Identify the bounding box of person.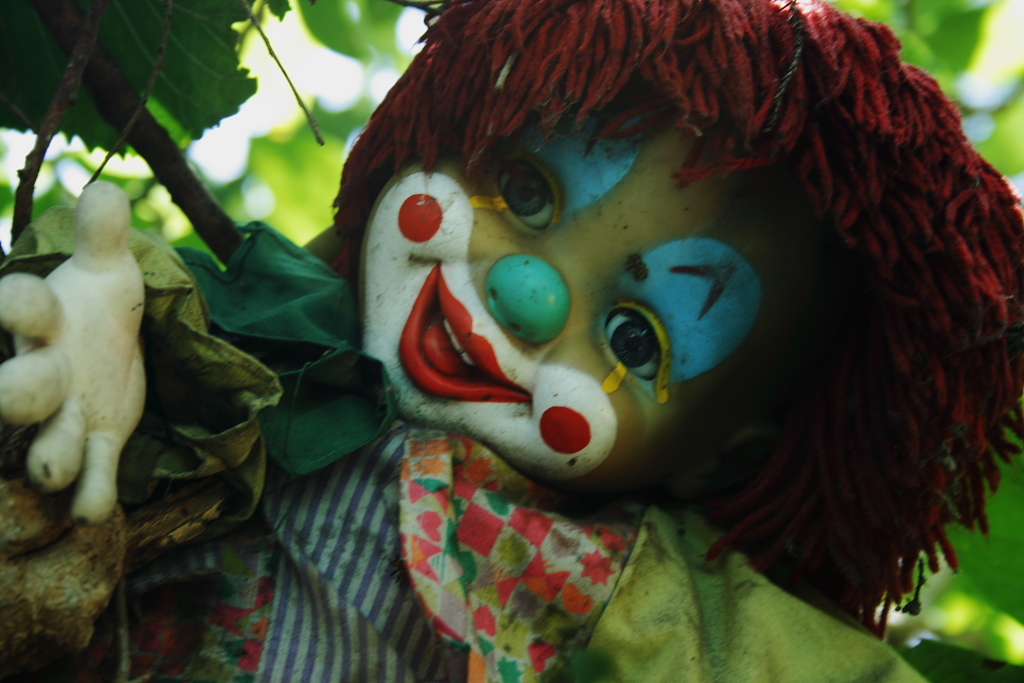
0/0/1023/682.
